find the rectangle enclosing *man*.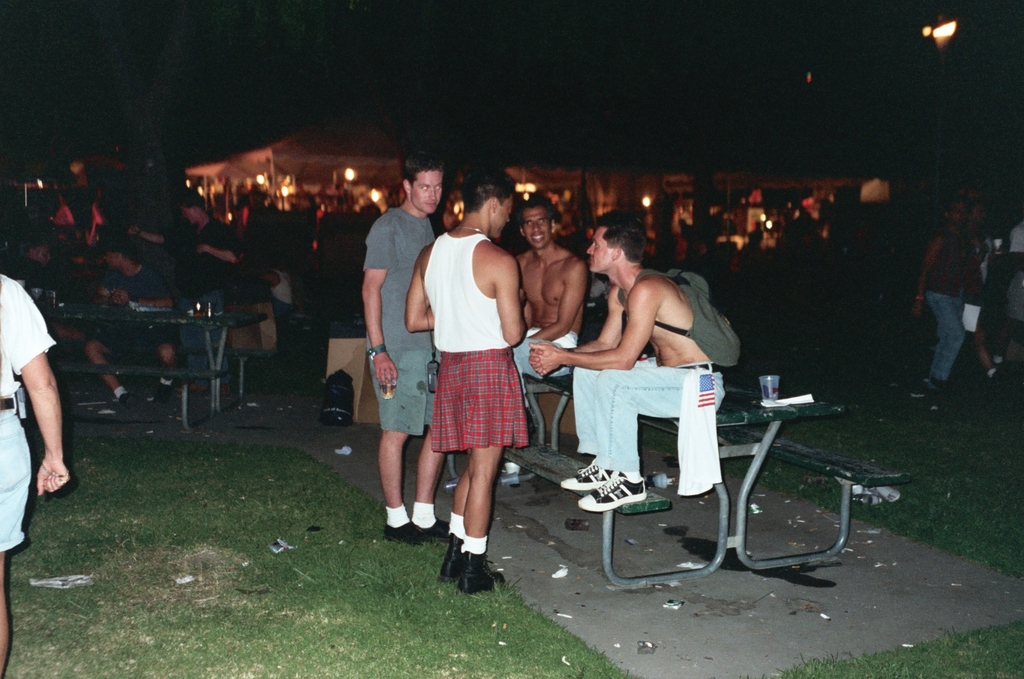
364, 153, 461, 549.
